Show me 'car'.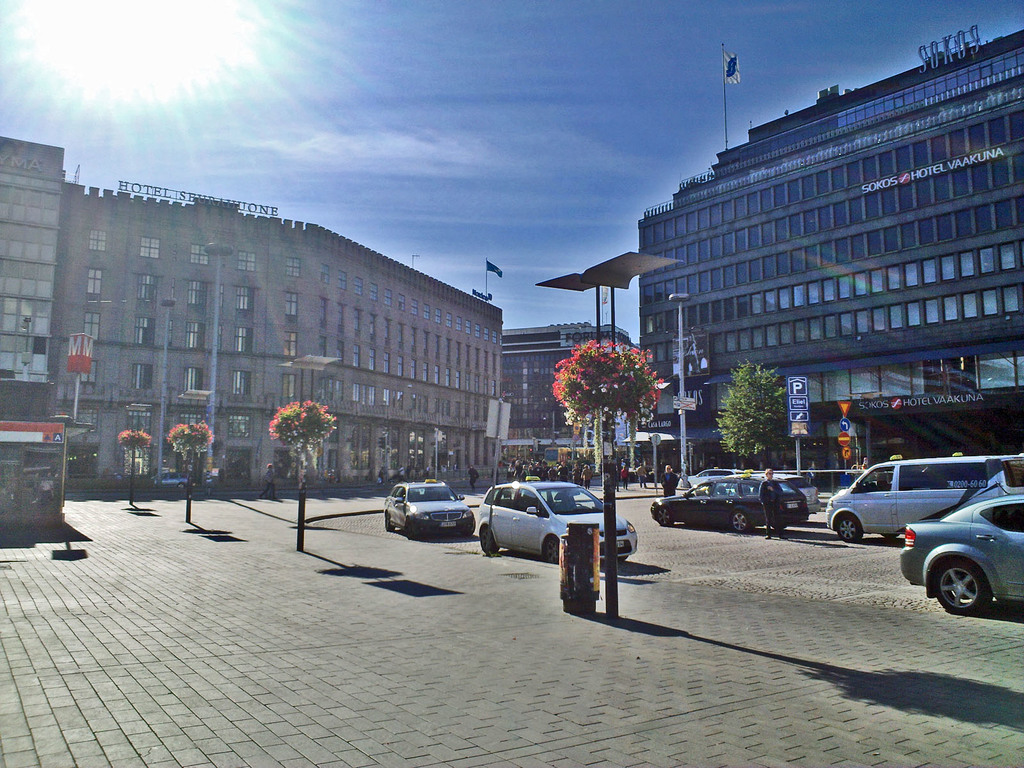
'car' is here: (382, 479, 475, 540).
